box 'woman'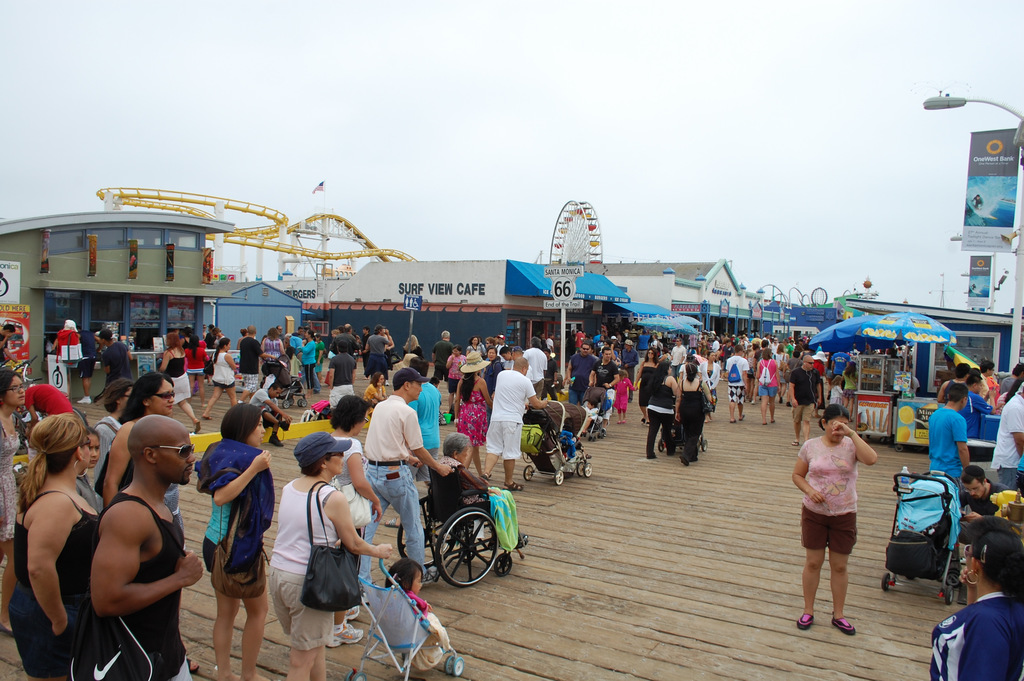
detection(360, 373, 387, 404)
